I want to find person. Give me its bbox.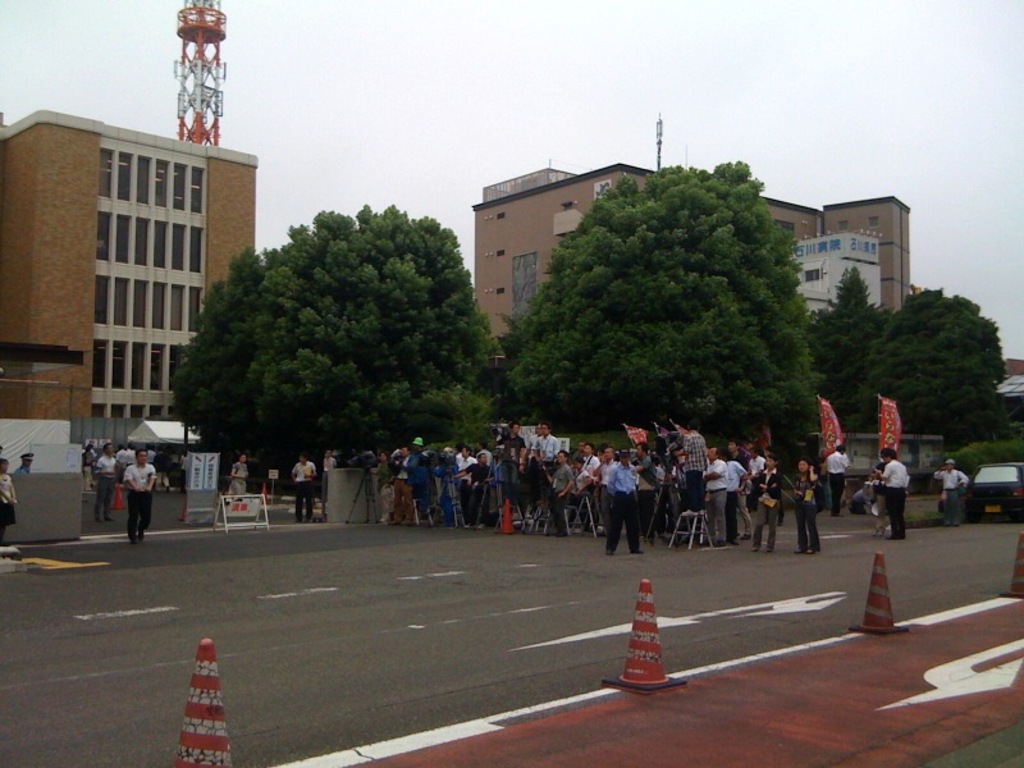
[left=791, top=457, right=823, bottom=558].
